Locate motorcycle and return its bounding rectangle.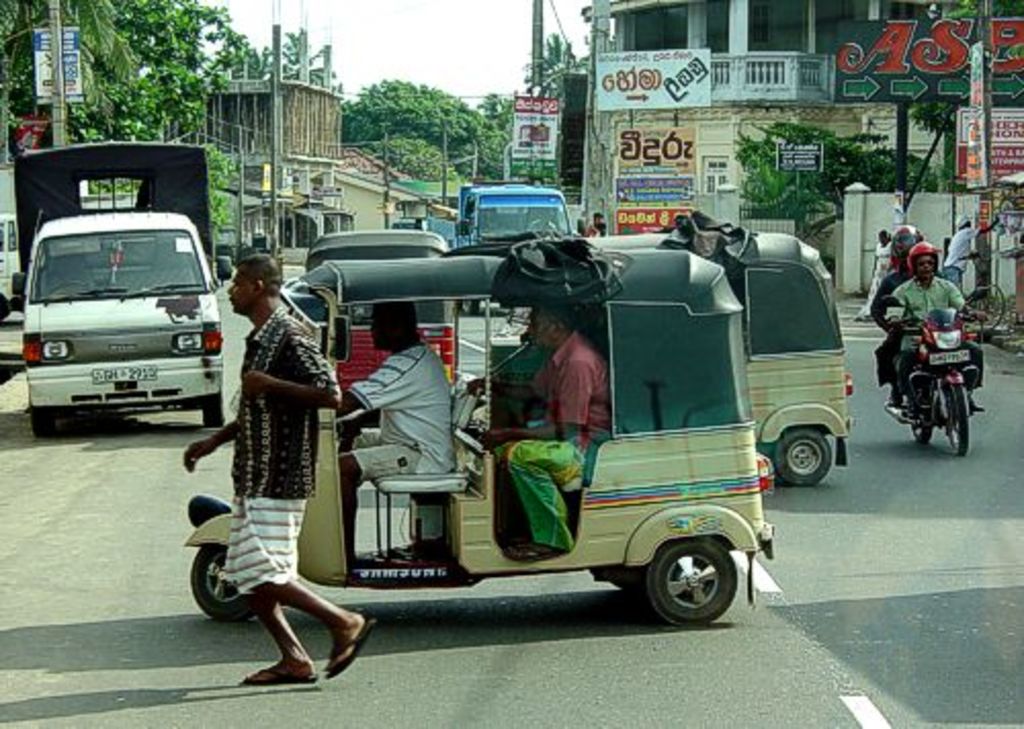
locate(879, 303, 983, 451).
